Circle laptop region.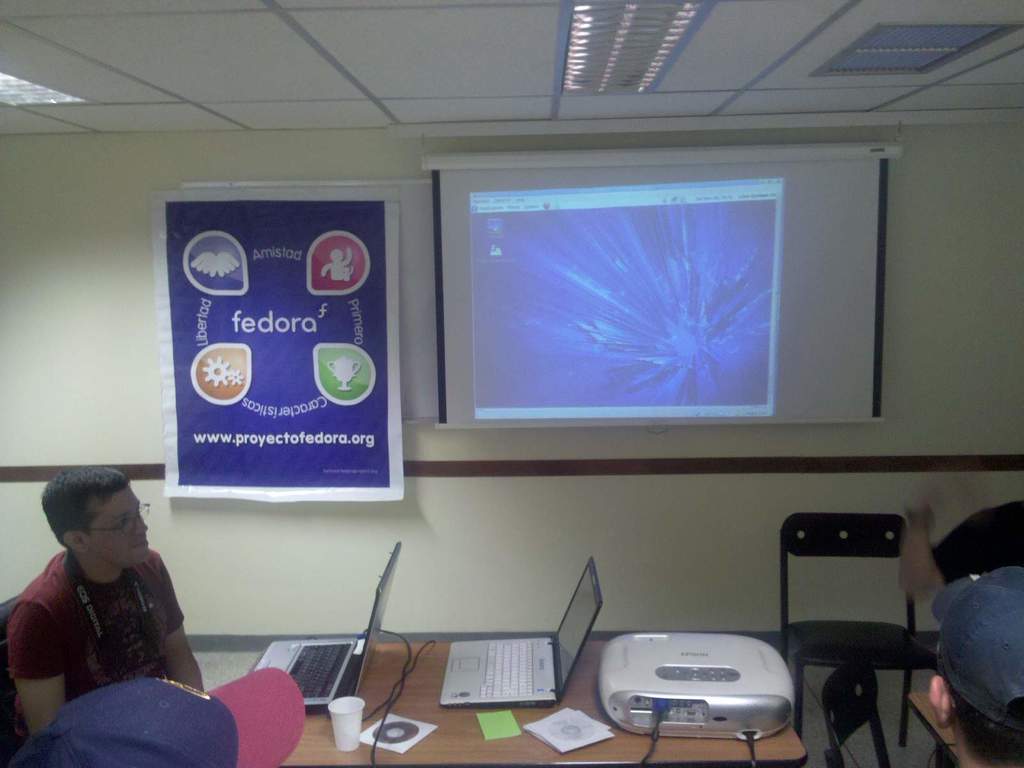
Region: 449:553:608:712.
